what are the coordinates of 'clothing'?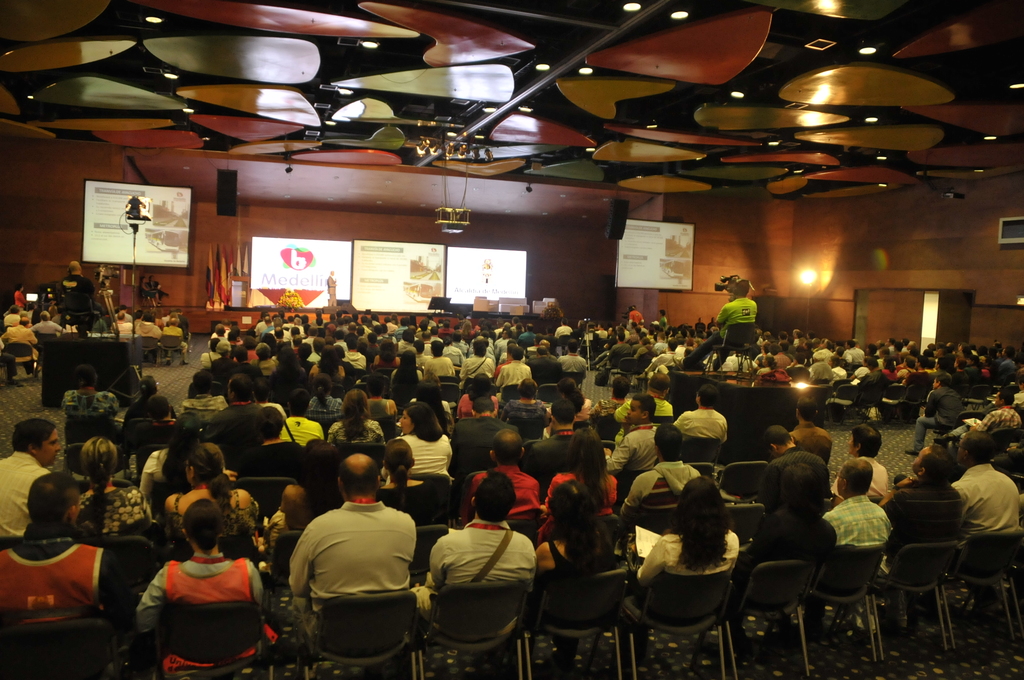
left=954, top=469, right=1022, bottom=550.
